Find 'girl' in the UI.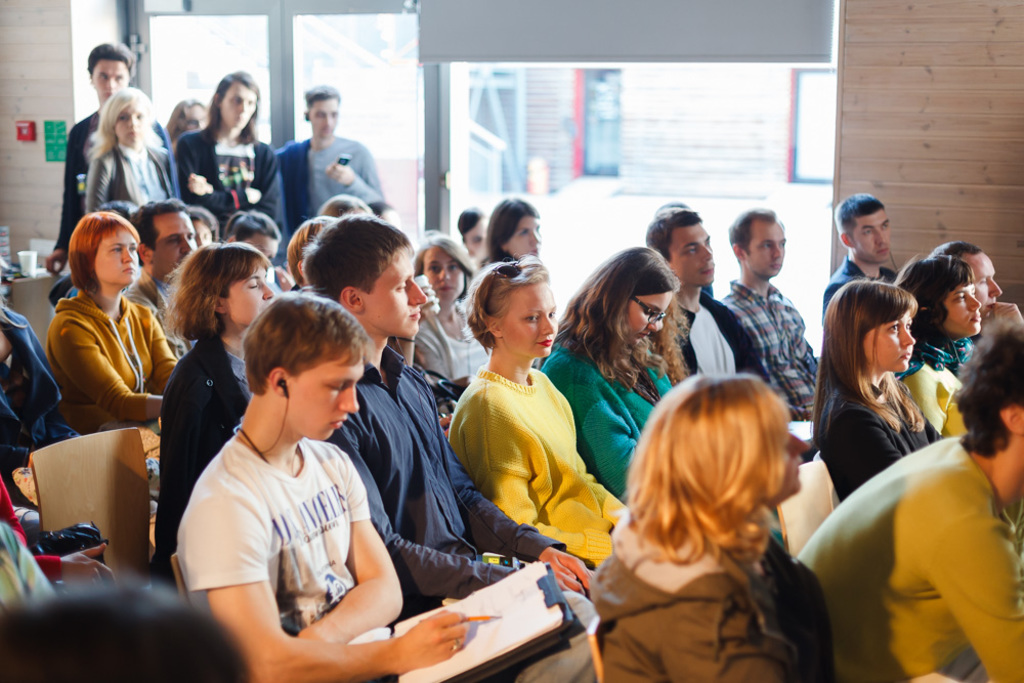
UI element at select_region(810, 281, 929, 502).
